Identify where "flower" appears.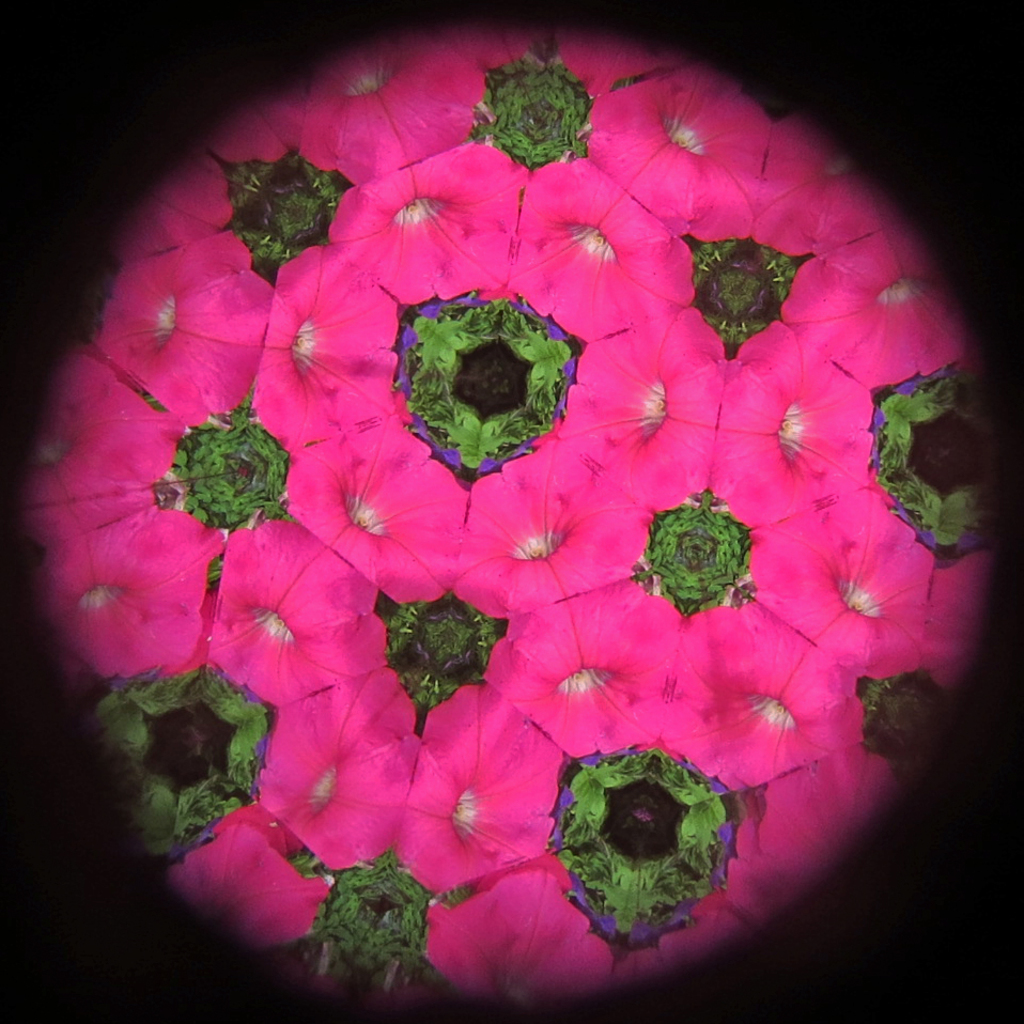
Appears at box=[298, 33, 478, 186].
